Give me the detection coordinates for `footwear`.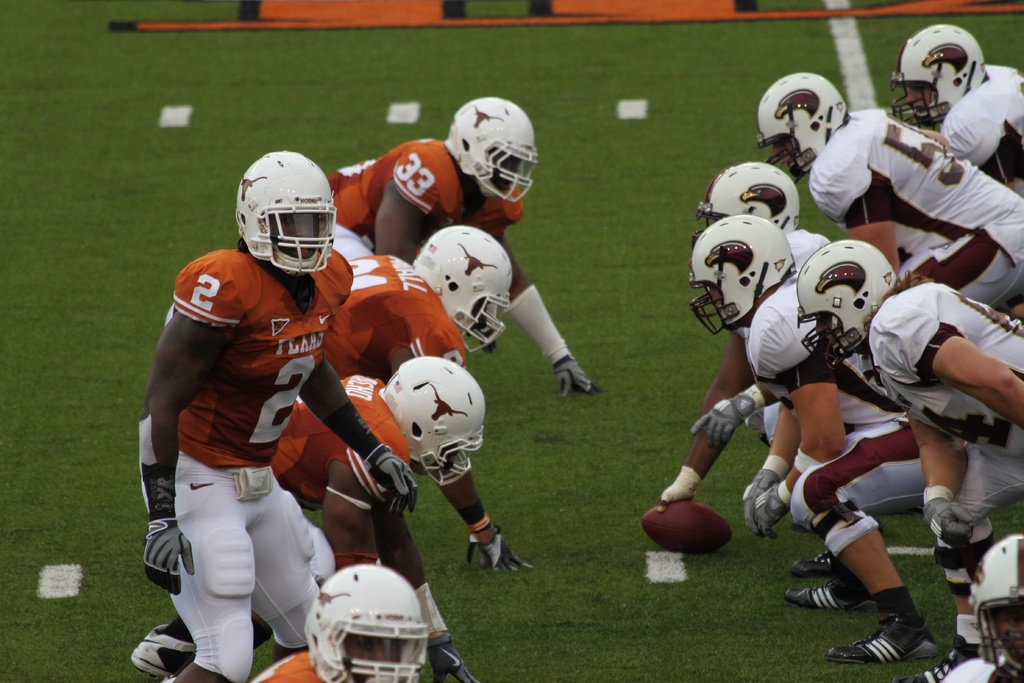
box=[796, 549, 850, 573].
